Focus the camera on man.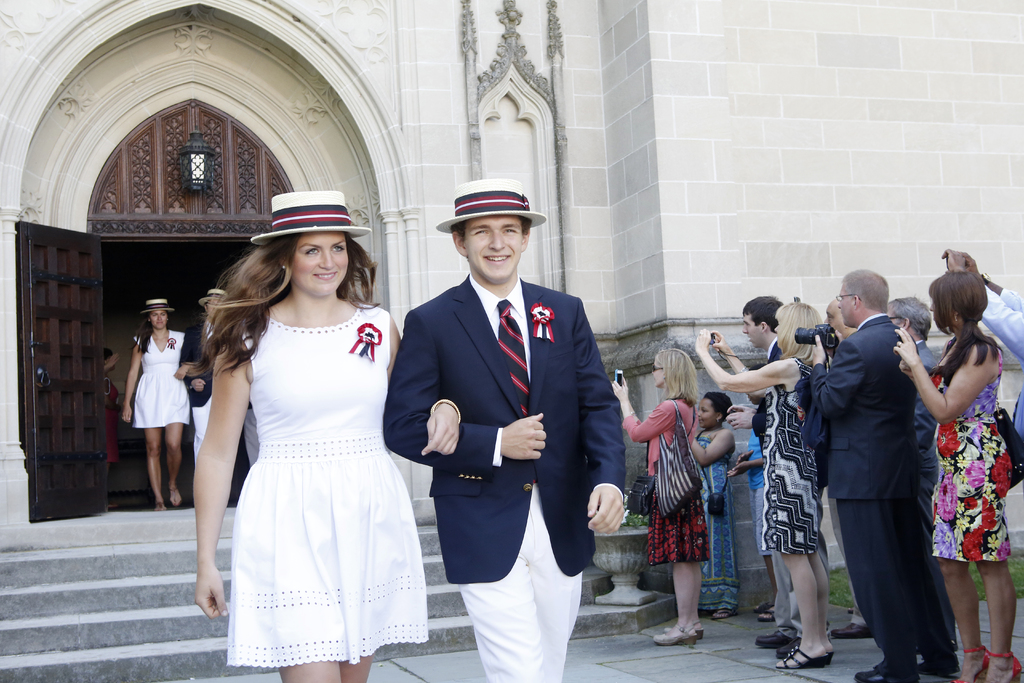
Focus region: locate(941, 244, 1023, 439).
